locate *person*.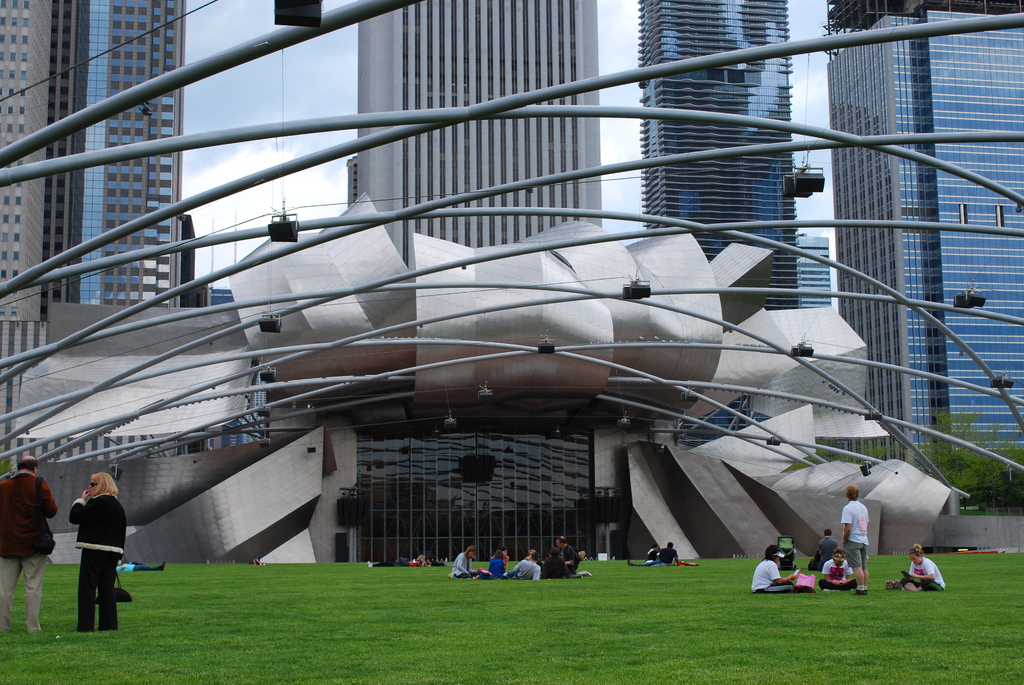
Bounding box: x1=448, y1=545, x2=479, y2=578.
